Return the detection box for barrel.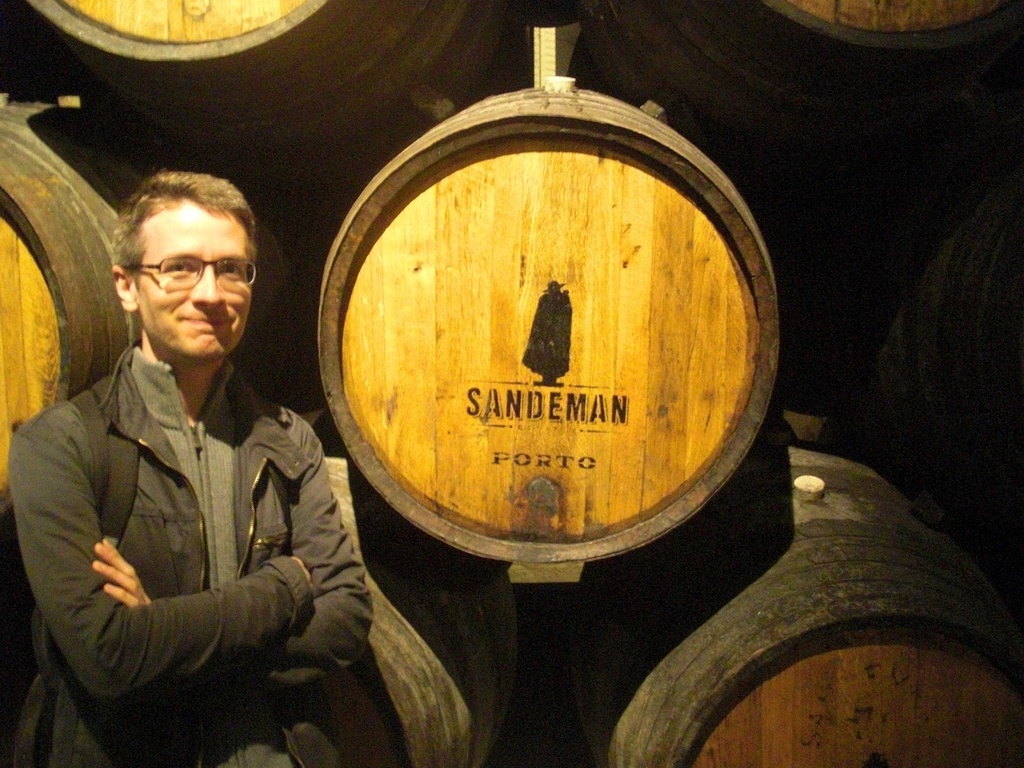
<bbox>22, 0, 439, 74</bbox>.
